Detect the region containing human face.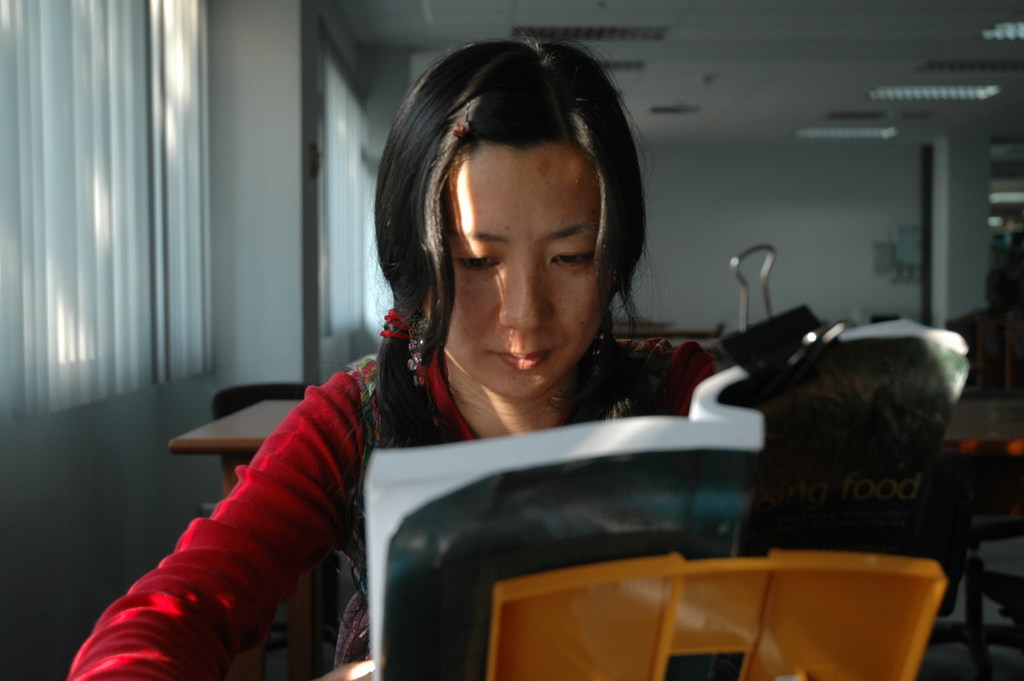
bbox(425, 151, 609, 397).
